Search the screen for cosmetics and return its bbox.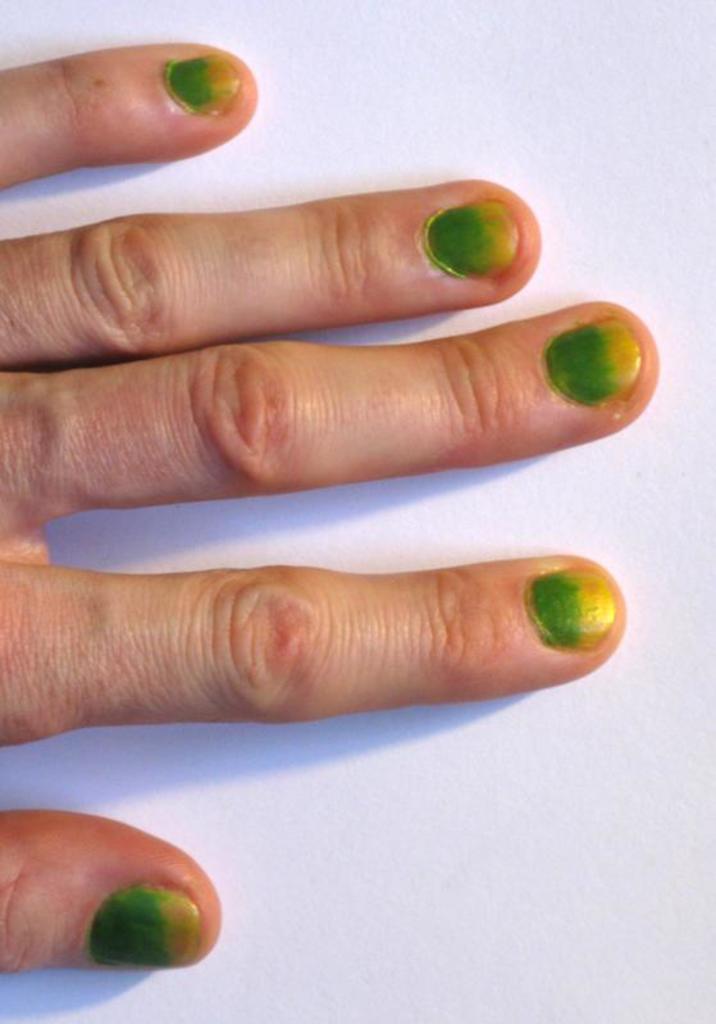
Found: locate(542, 309, 649, 405).
